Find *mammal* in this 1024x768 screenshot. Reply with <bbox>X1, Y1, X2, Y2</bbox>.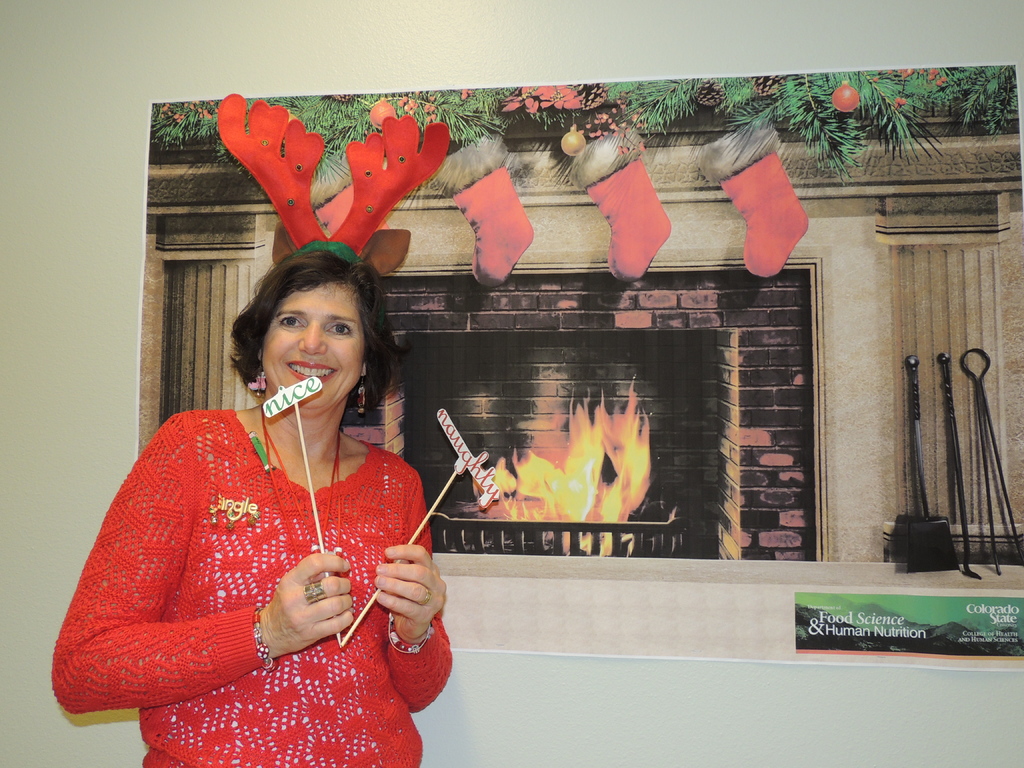
<bbox>58, 246, 468, 760</bbox>.
